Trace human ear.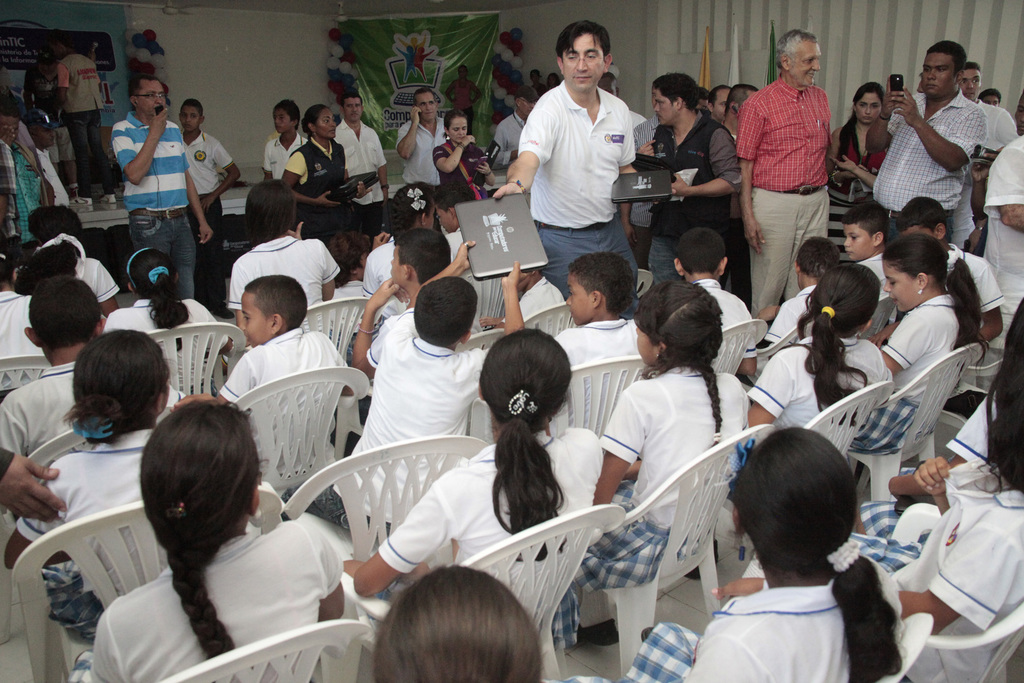
Traced to 605, 53, 615, 70.
